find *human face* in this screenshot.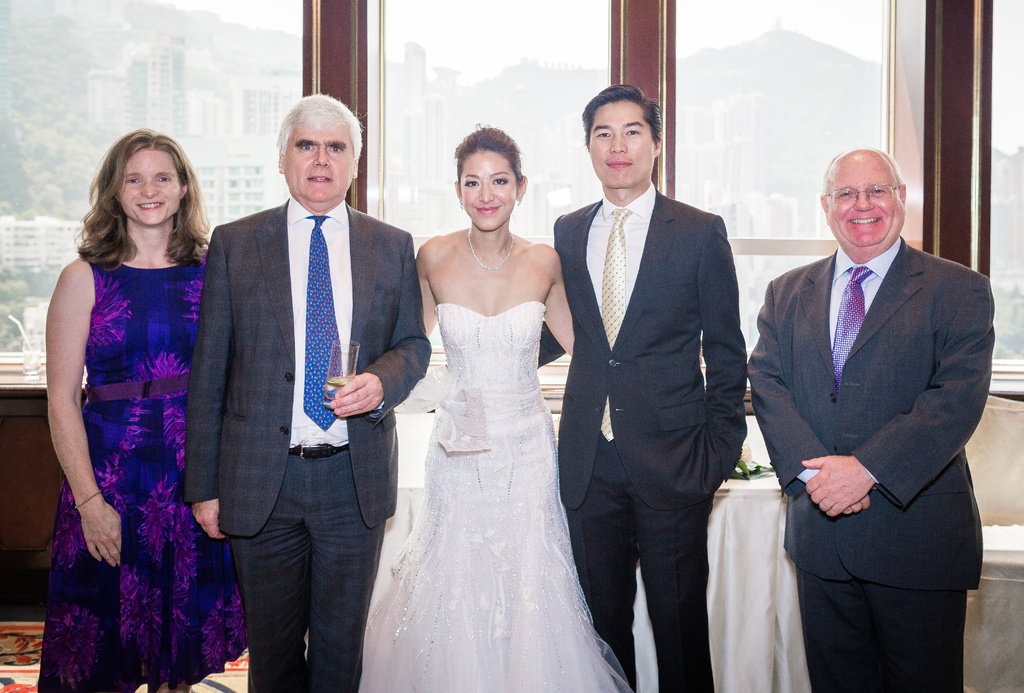
The bounding box for *human face* is 594,100,655,194.
